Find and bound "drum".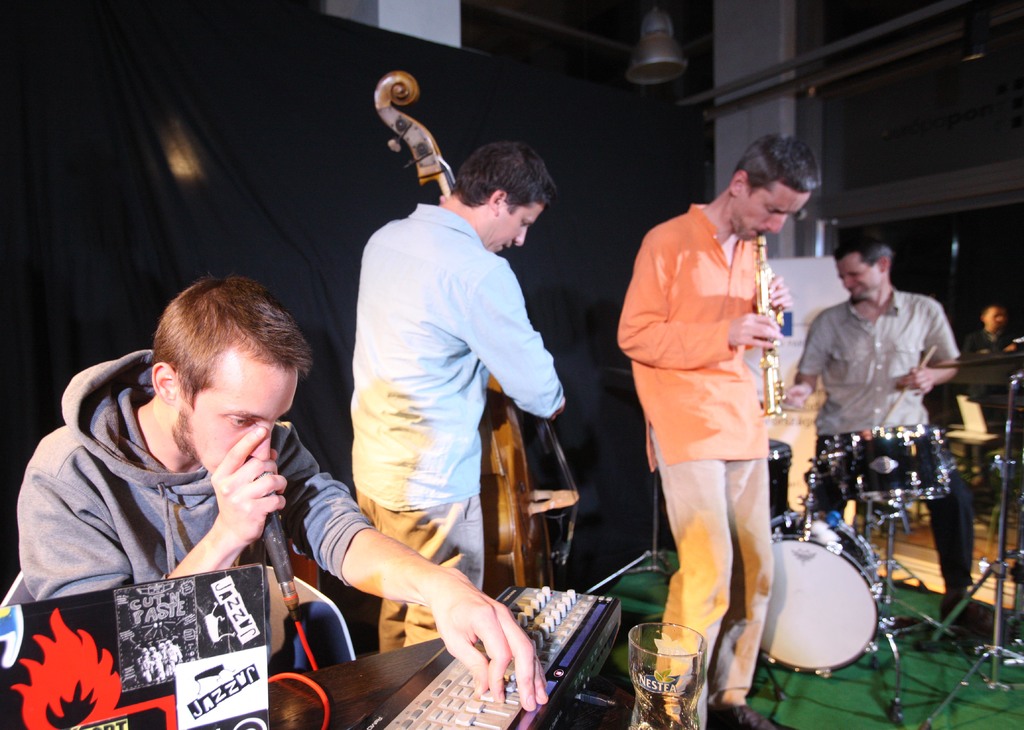
Bound: x1=818 y1=423 x2=963 y2=504.
